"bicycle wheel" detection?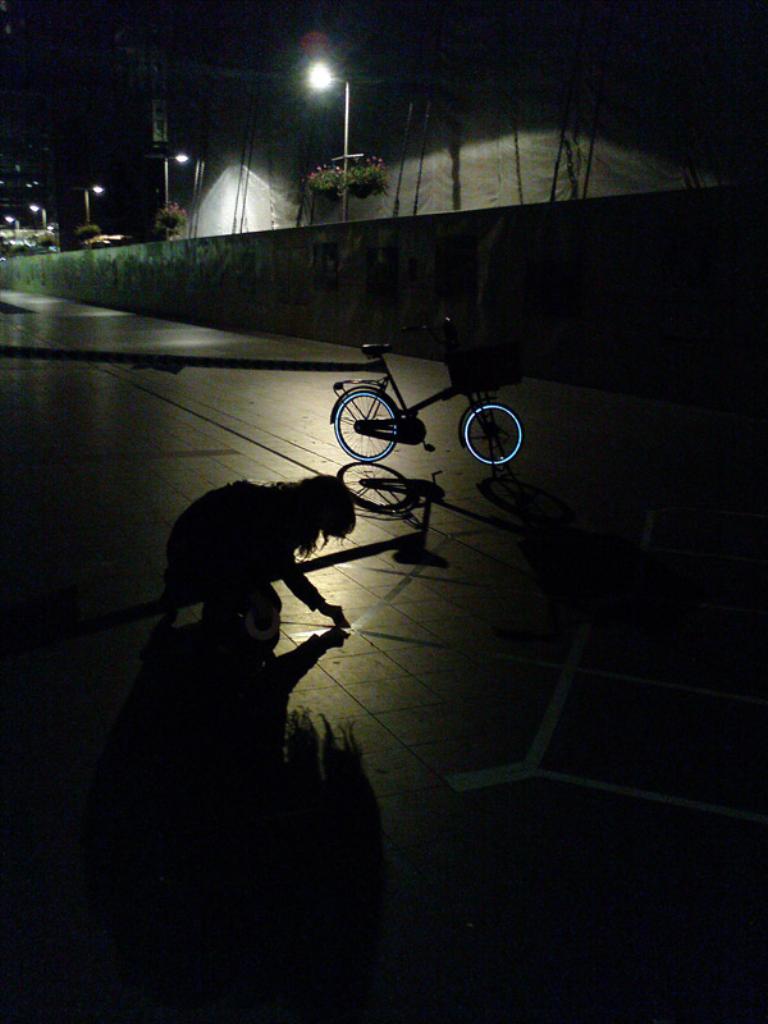
462, 401, 526, 462
